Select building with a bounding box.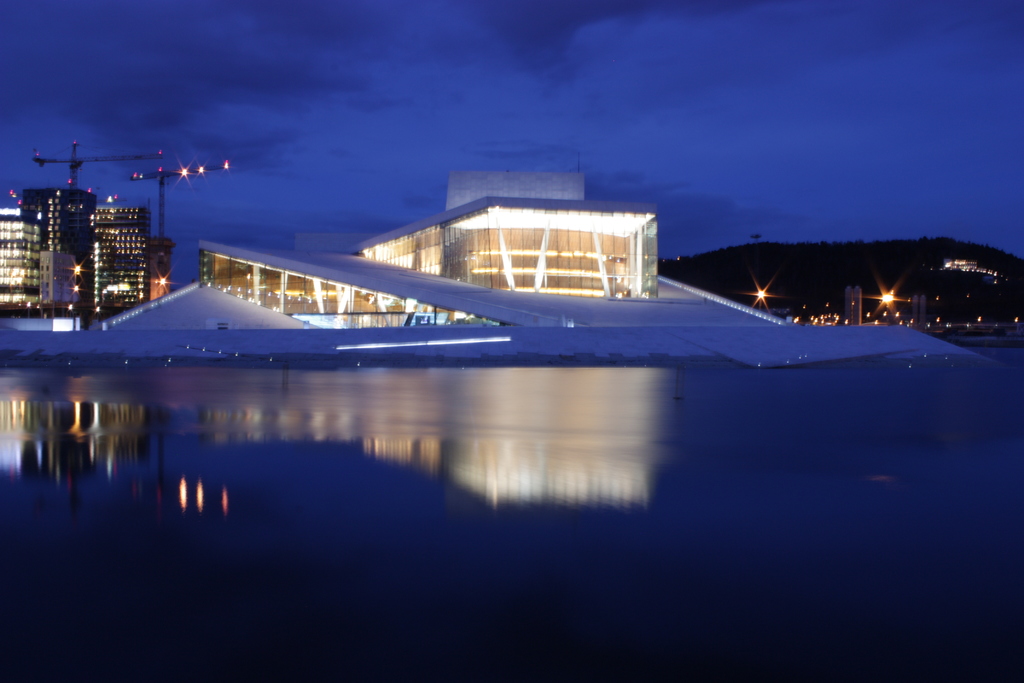
pyautogui.locateOnScreen(144, 235, 177, 298).
